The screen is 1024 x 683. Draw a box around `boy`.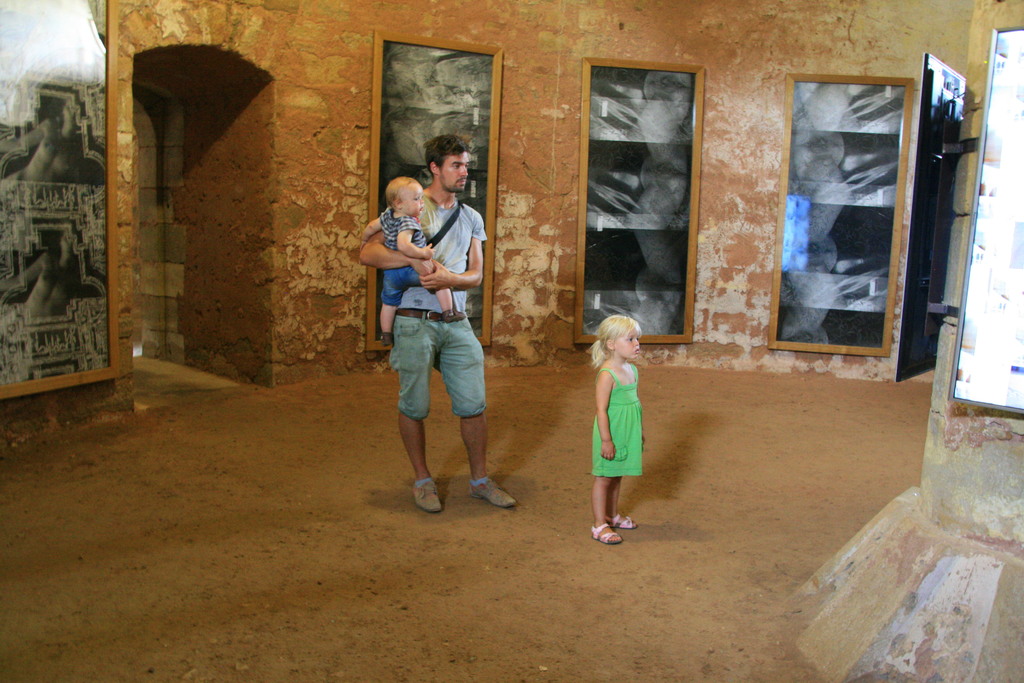
BBox(362, 178, 463, 343).
